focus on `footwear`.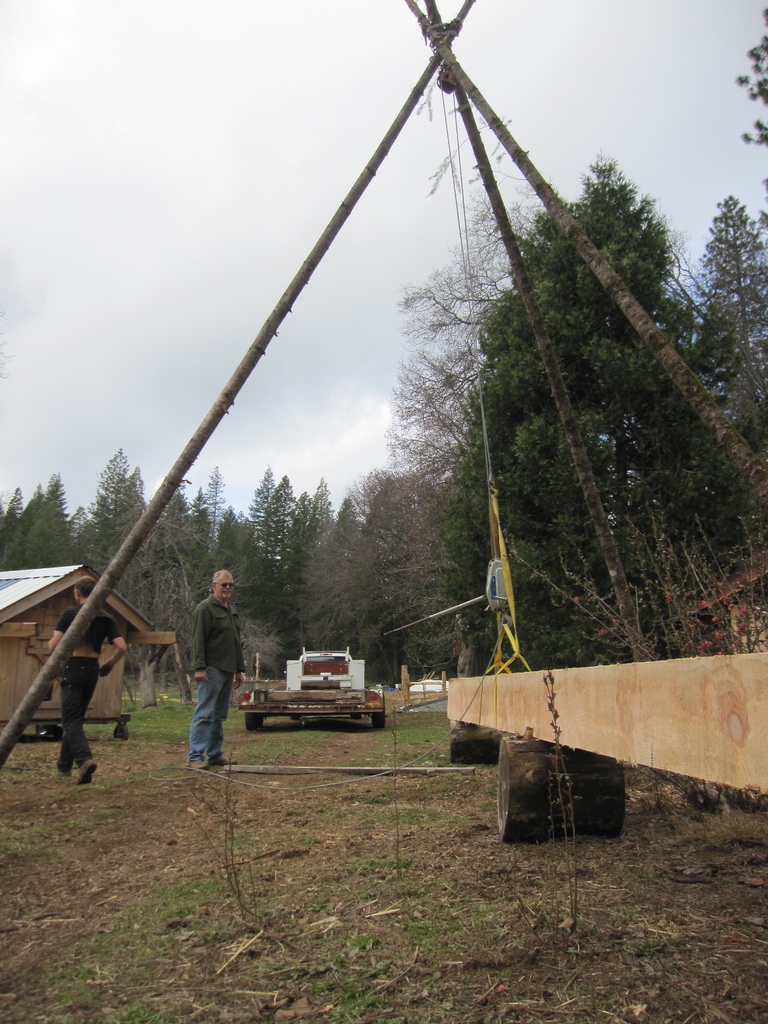
Focused at bbox(57, 756, 69, 783).
